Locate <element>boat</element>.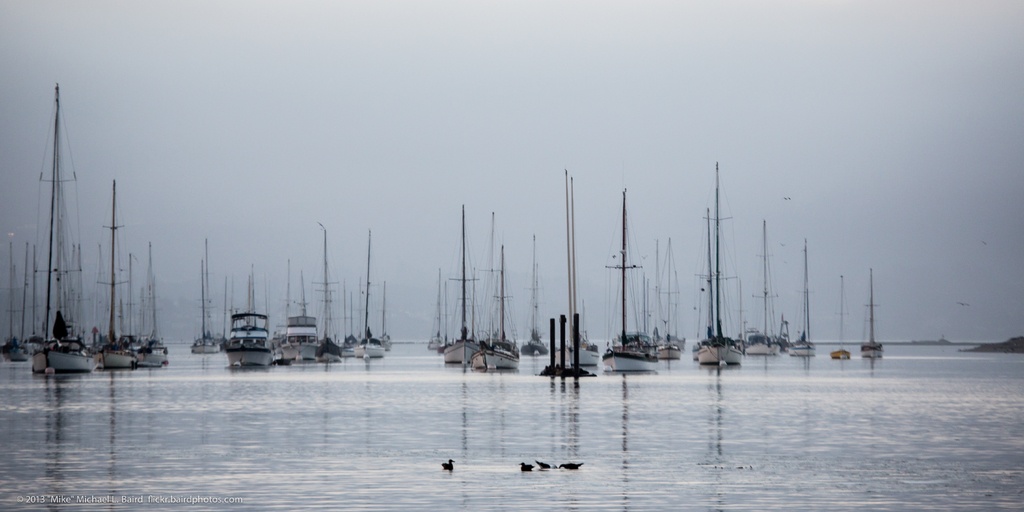
Bounding box: box(219, 269, 268, 367).
